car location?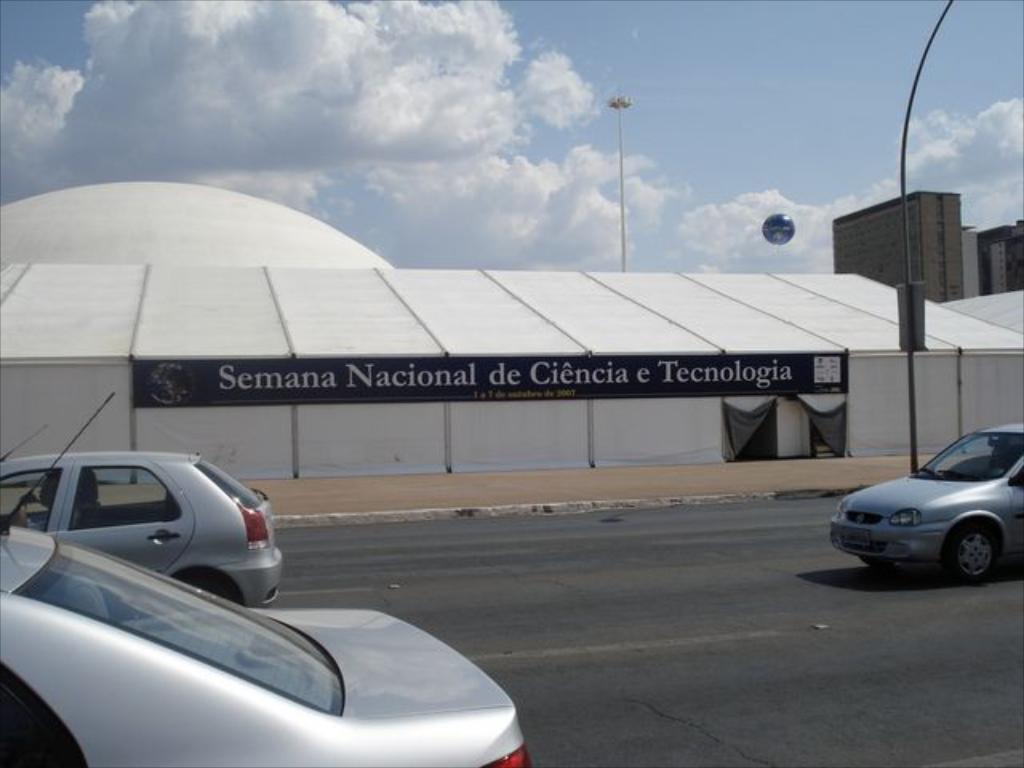
<box>832,419,1022,582</box>
